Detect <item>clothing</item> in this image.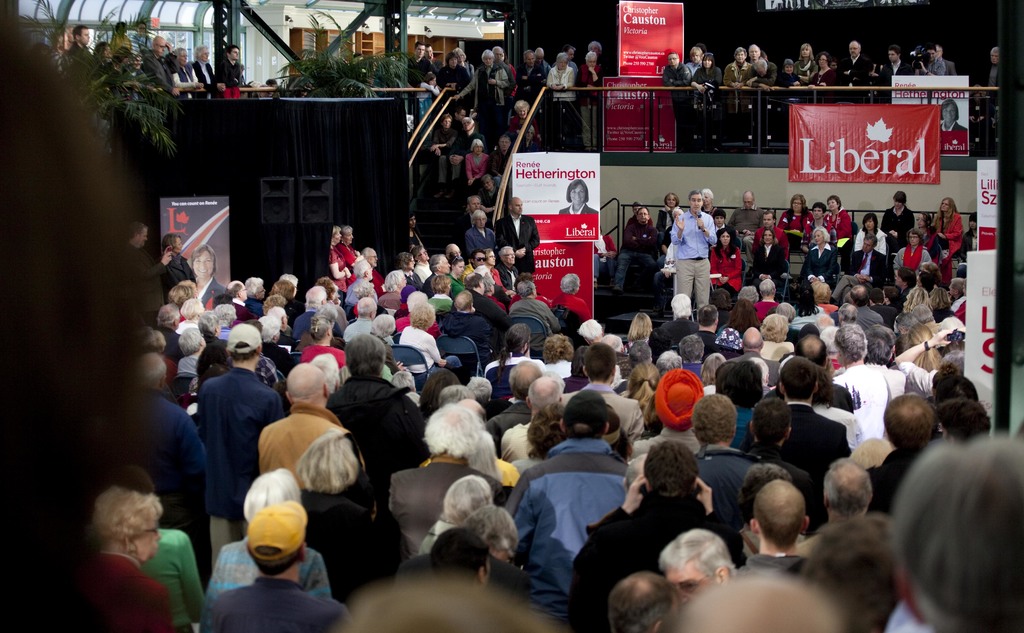
Detection: [left=139, top=389, right=207, bottom=550].
